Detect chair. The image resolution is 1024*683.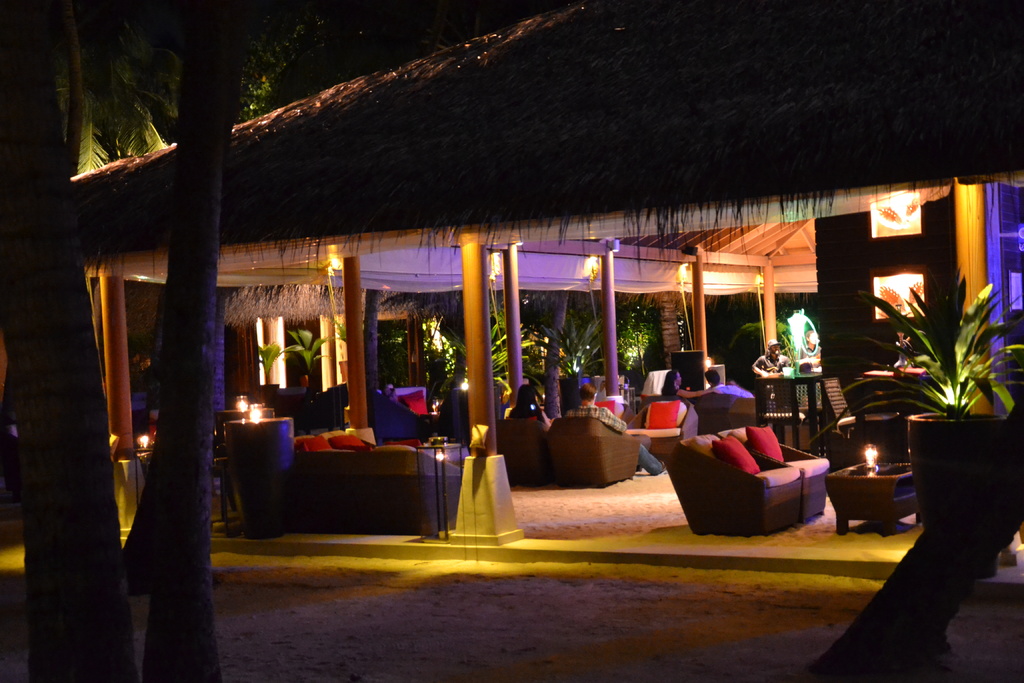
(665,433,801,537).
